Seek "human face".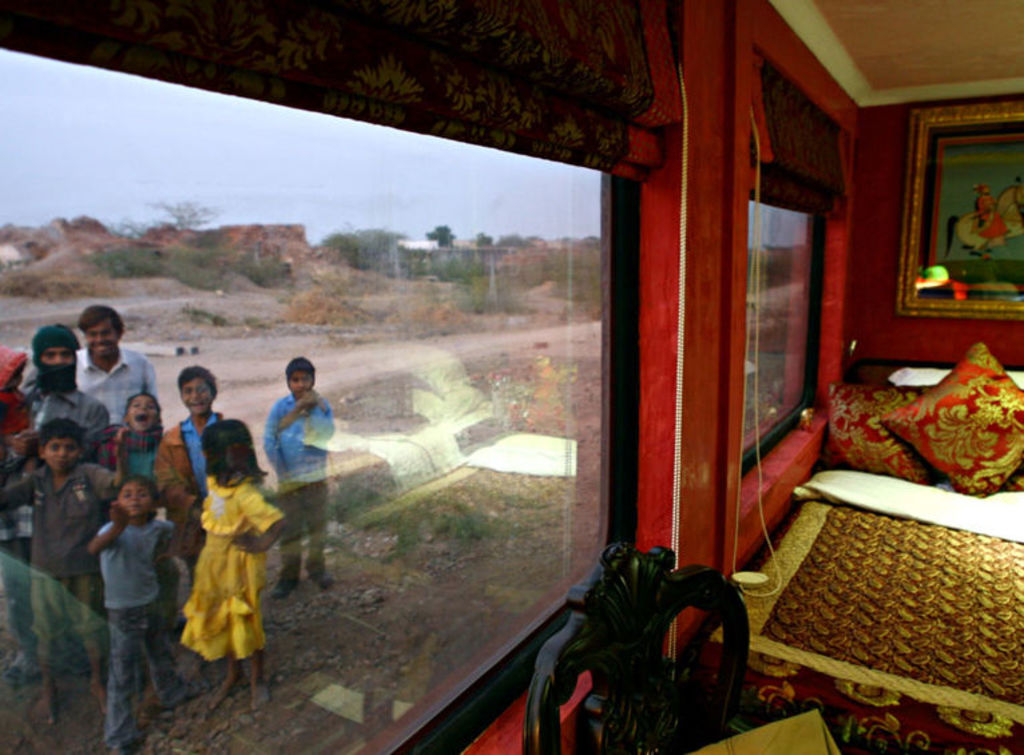
283/369/313/401.
